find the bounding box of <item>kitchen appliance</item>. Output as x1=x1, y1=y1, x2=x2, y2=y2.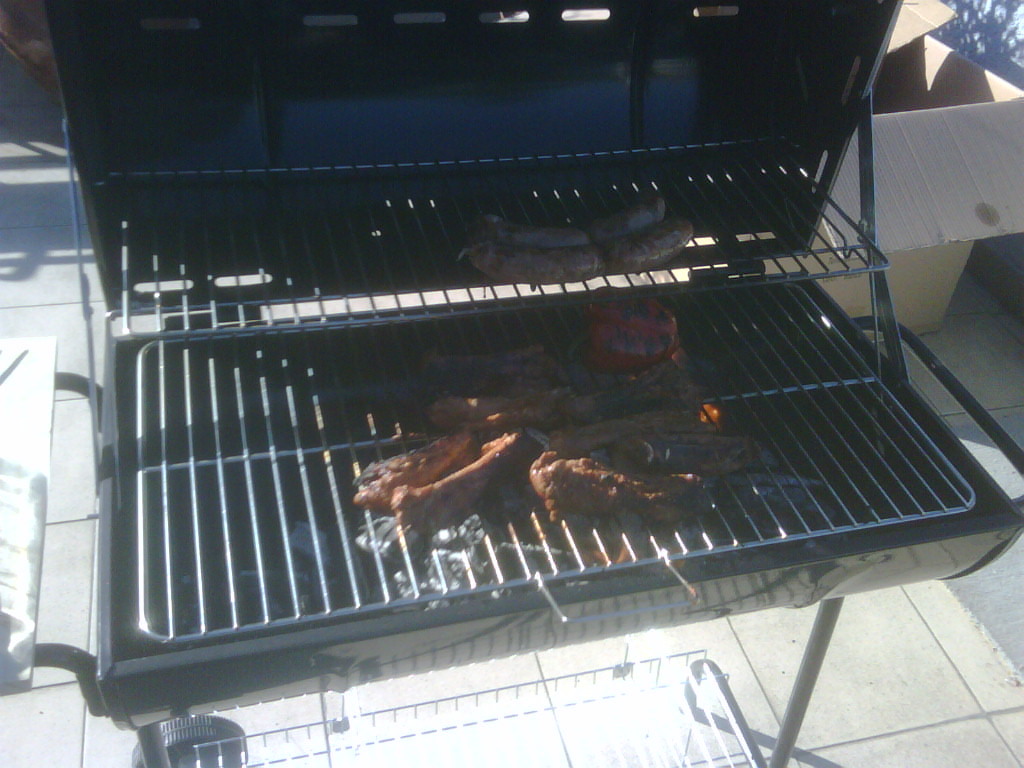
x1=45, y1=0, x2=1023, y2=767.
